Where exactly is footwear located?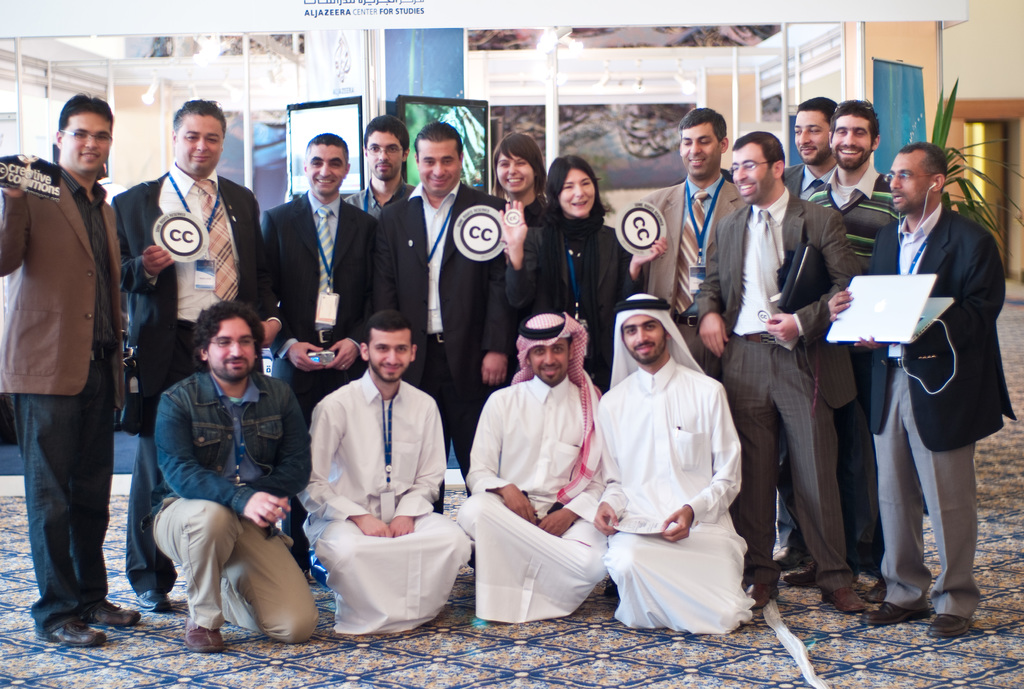
Its bounding box is 866 578 890 600.
